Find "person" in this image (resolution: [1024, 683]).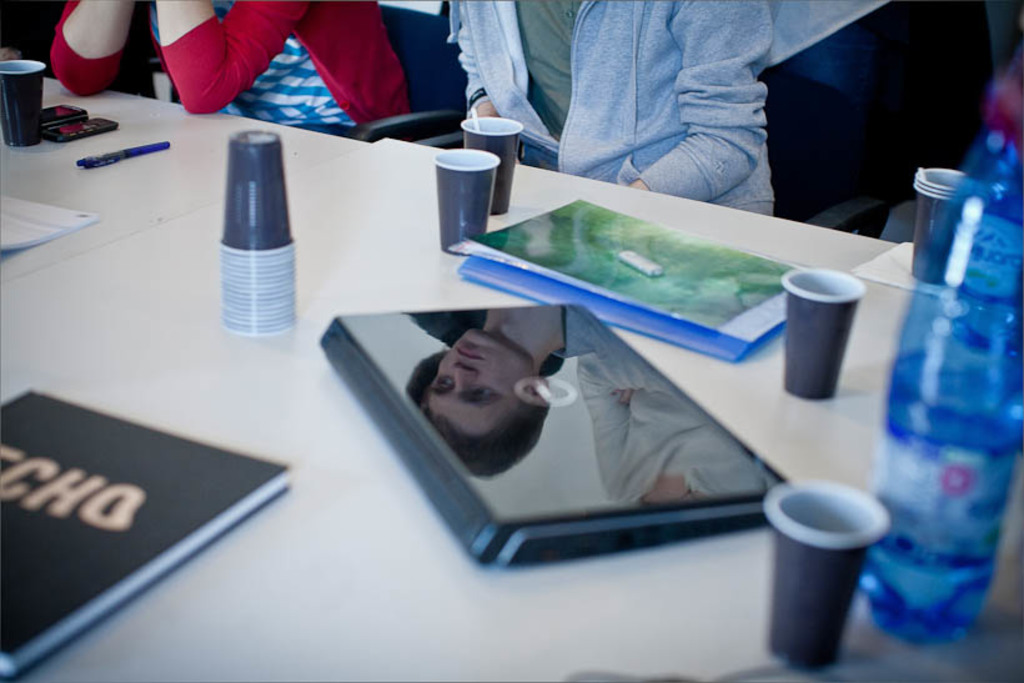
region(446, 0, 773, 222).
